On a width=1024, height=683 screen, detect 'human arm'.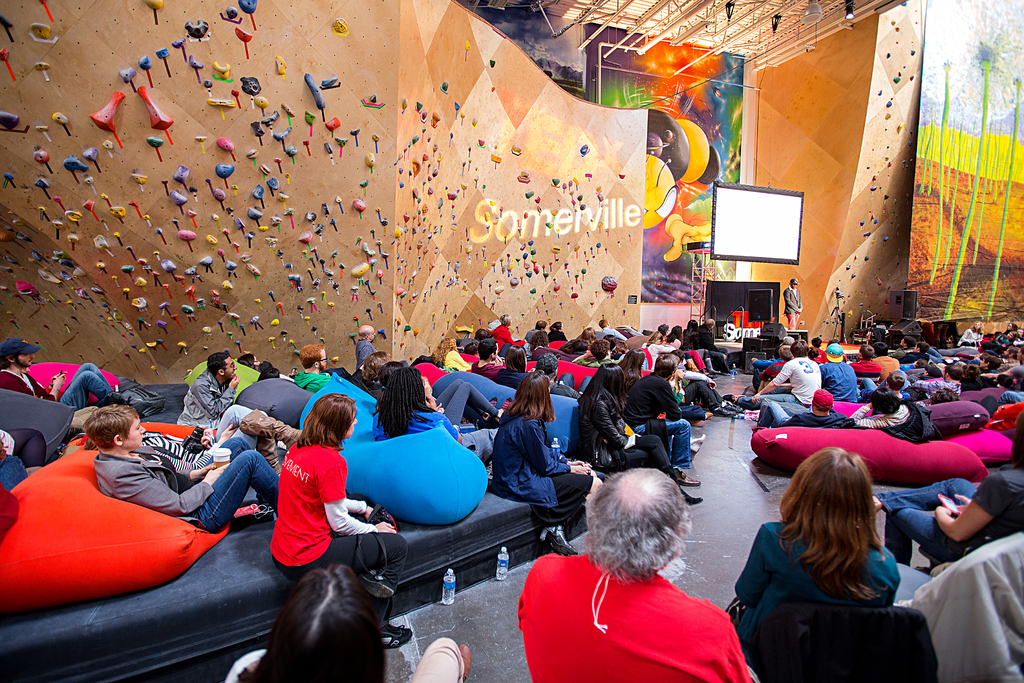
{"x1": 189, "y1": 378, "x2": 241, "y2": 420}.
